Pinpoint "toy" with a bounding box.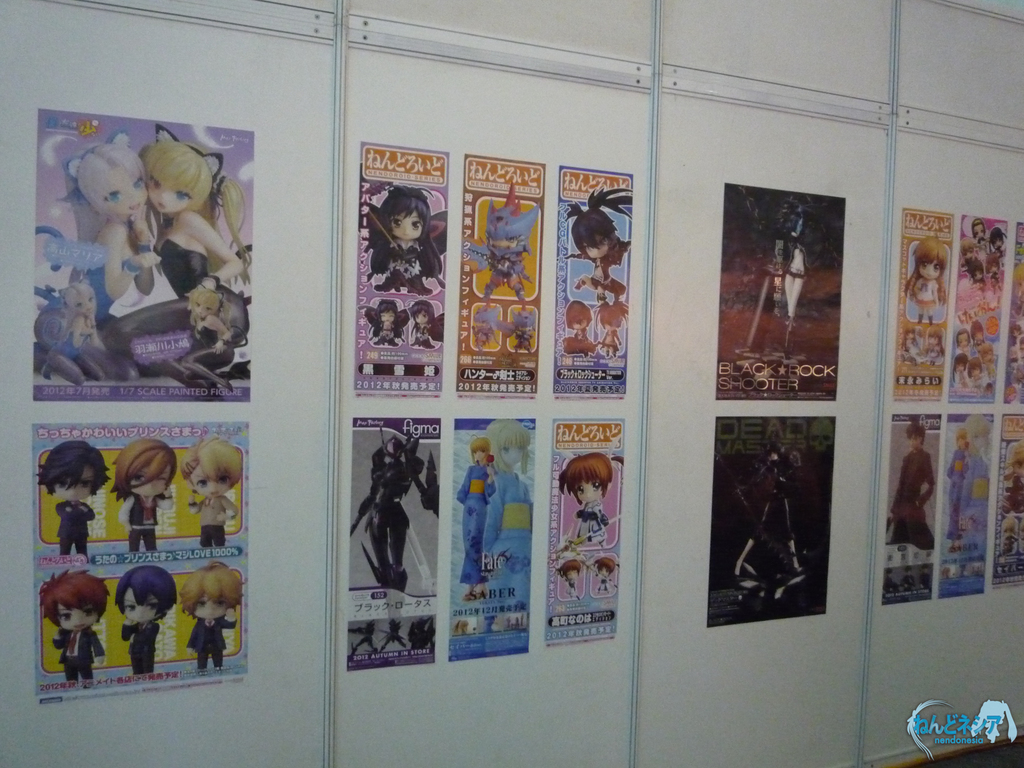
916 237 958 324.
